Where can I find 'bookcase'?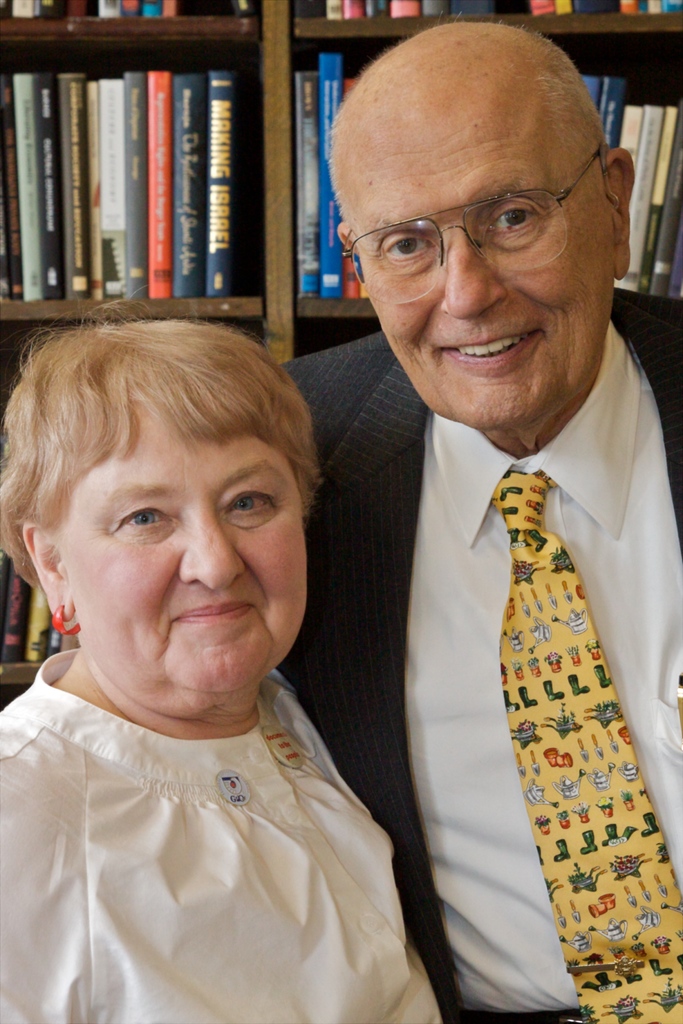
You can find it at {"left": 0, "top": 0, "right": 682, "bottom": 715}.
